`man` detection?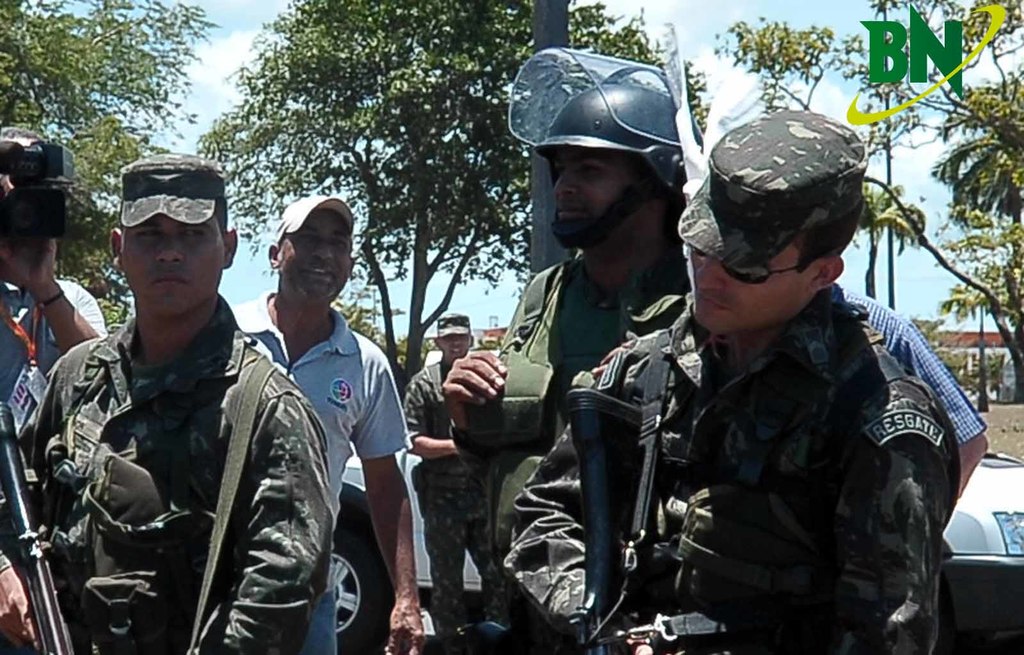
438 45 708 654
